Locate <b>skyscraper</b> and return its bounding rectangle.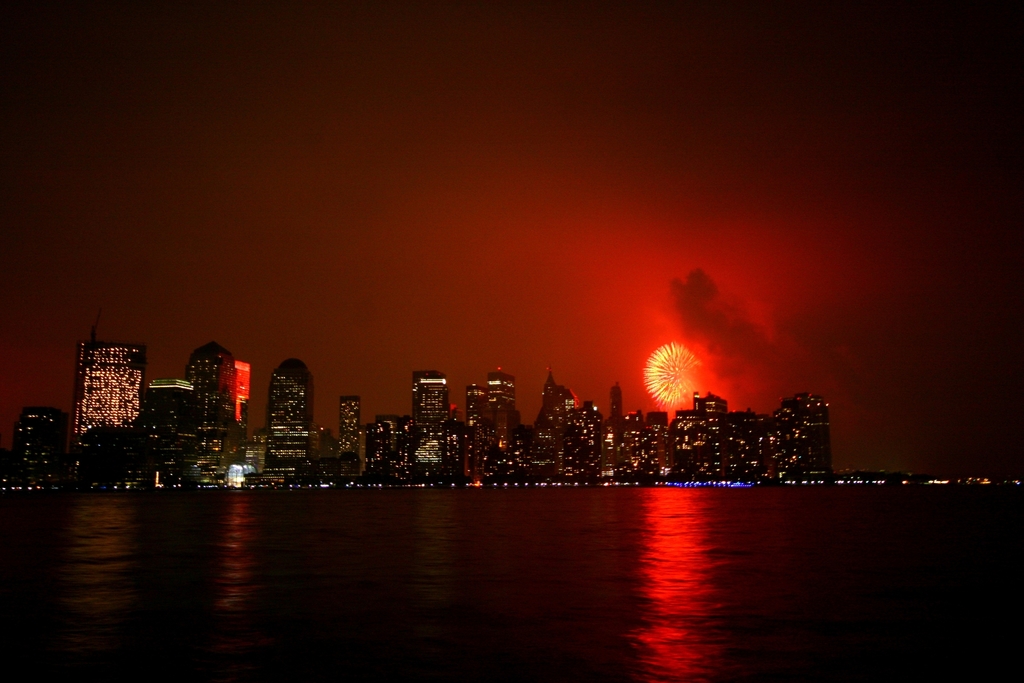
61, 331, 140, 450.
